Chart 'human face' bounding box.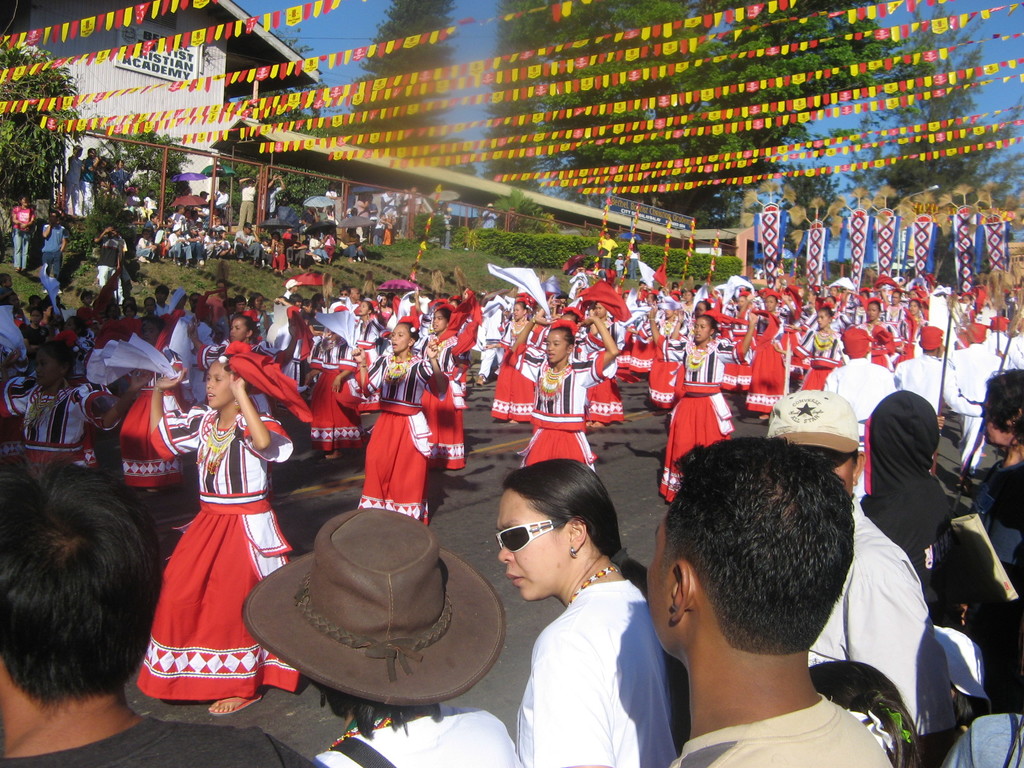
Charted: detection(981, 389, 1010, 445).
